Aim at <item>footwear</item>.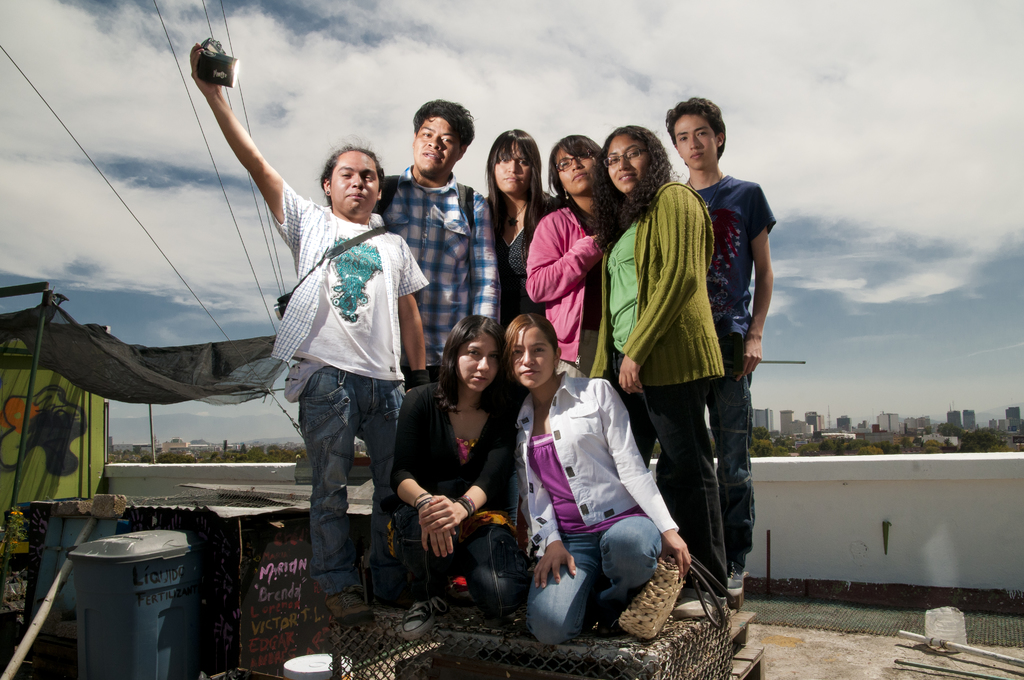
Aimed at rect(674, 589, 728, 618).
